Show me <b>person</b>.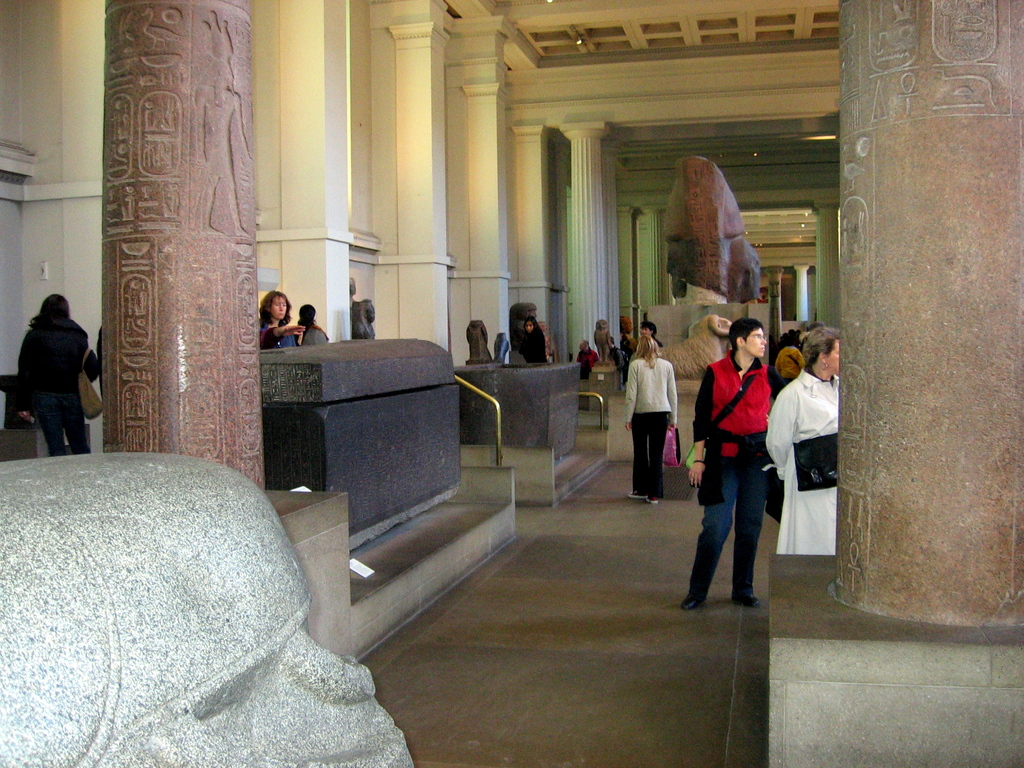
<b>person</b> is here: 622, 333, 676, 502.
